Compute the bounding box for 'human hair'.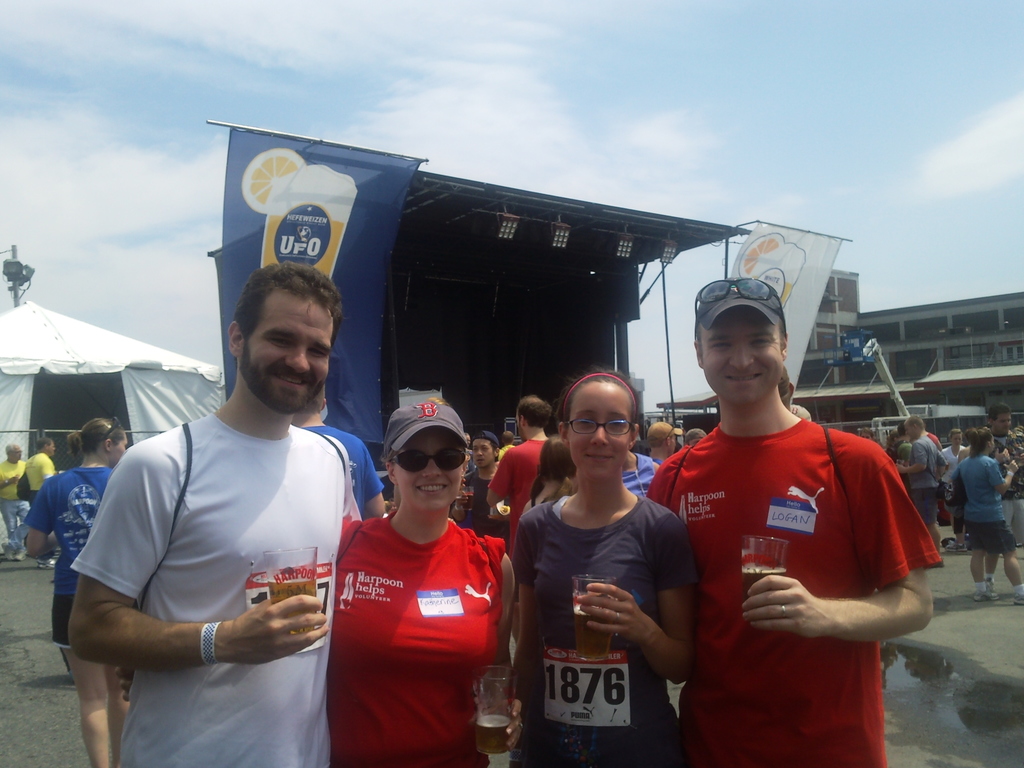
locate(529, 436, 580, 500).
